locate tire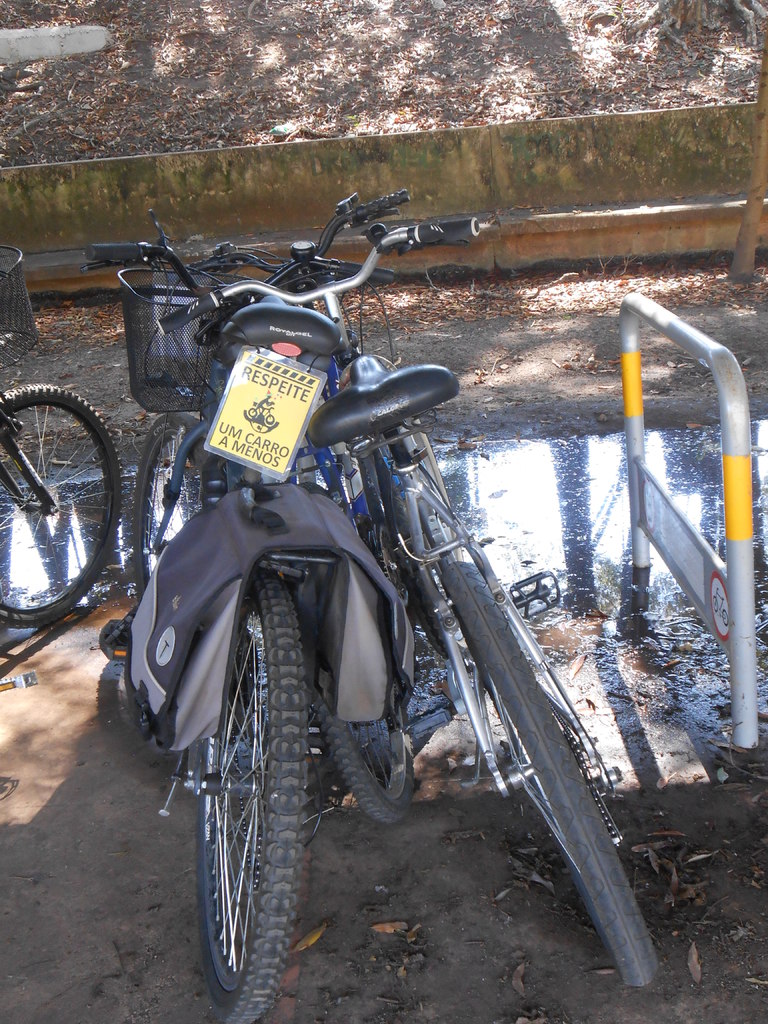
447/556/636/1004
